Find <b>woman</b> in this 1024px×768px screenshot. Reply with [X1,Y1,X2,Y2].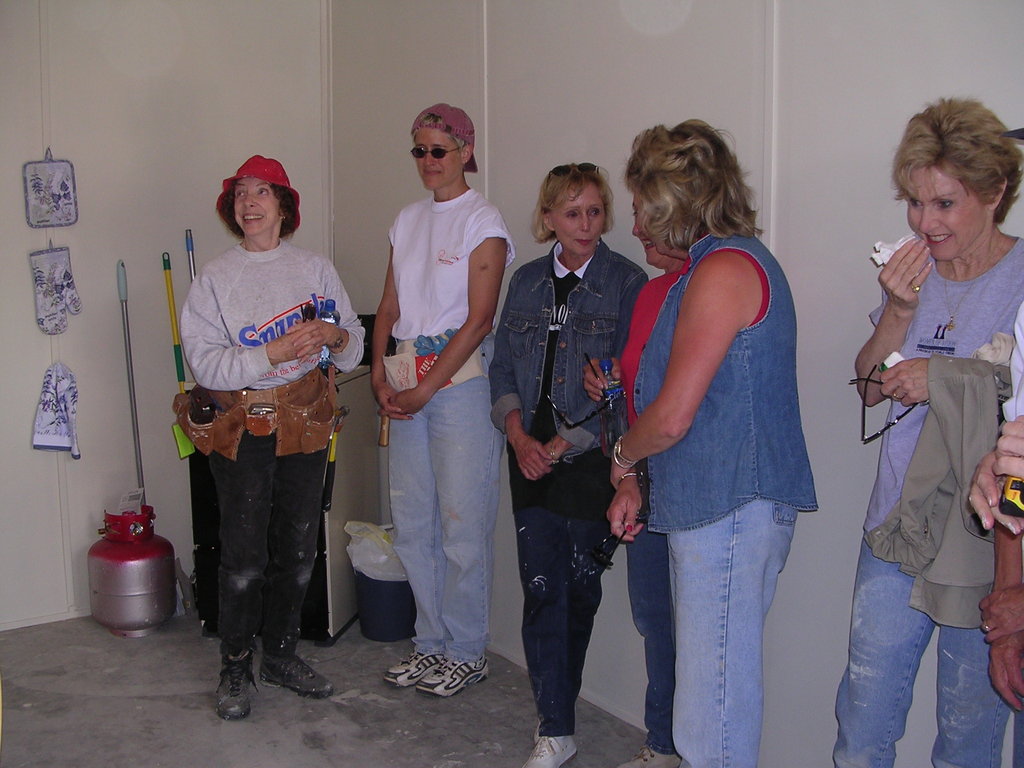
[357,101,508,697].
